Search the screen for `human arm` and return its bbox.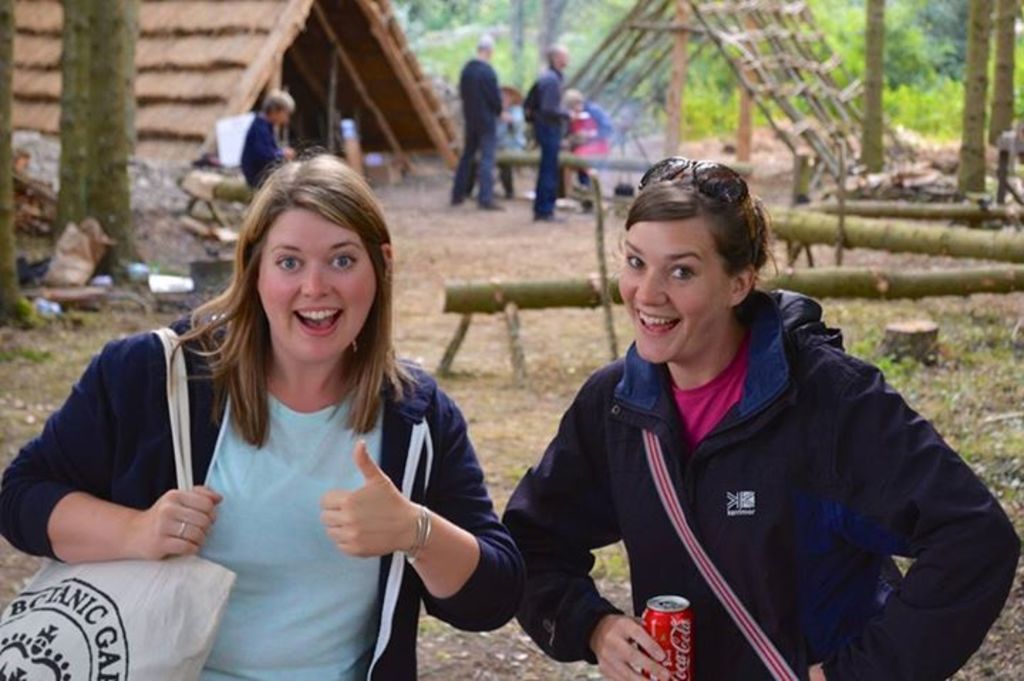
Found: x1=502 y1=348 x2=684 y2=680.
